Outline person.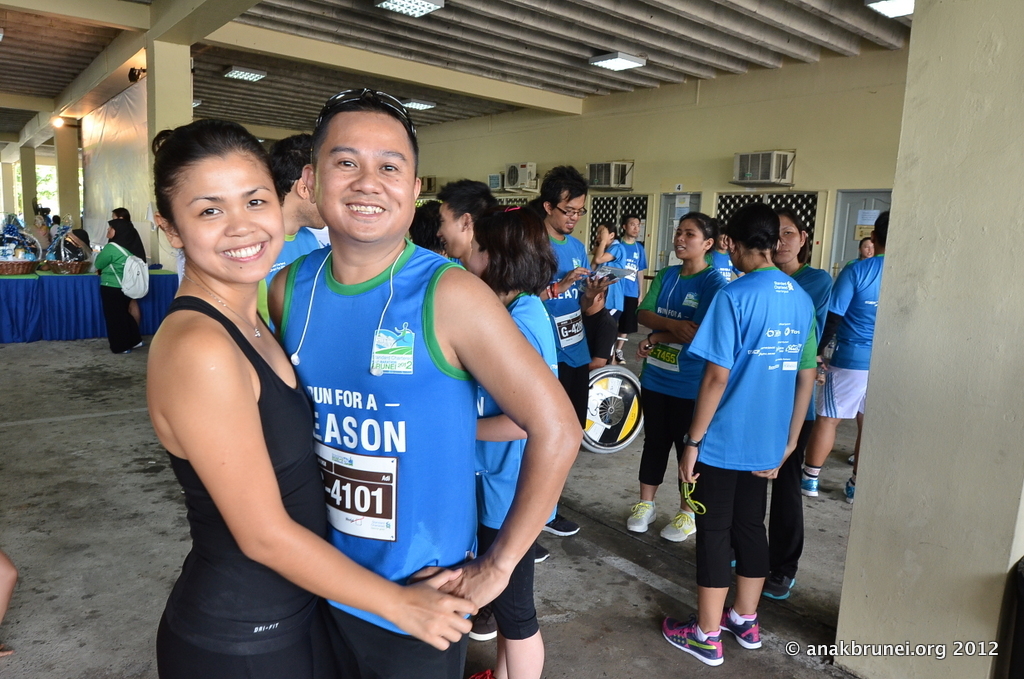
Outline: BBox(464, 193, 576, 678).
